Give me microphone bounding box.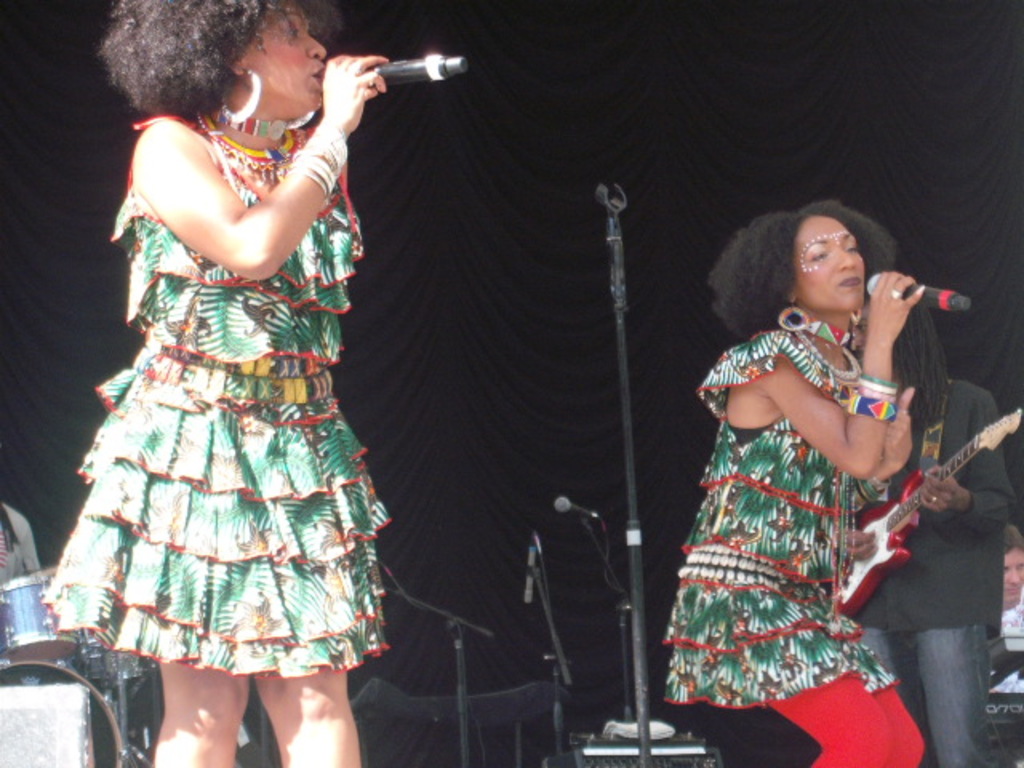
pyautogui.locateOnScreen(358, 54, 480, 99).
